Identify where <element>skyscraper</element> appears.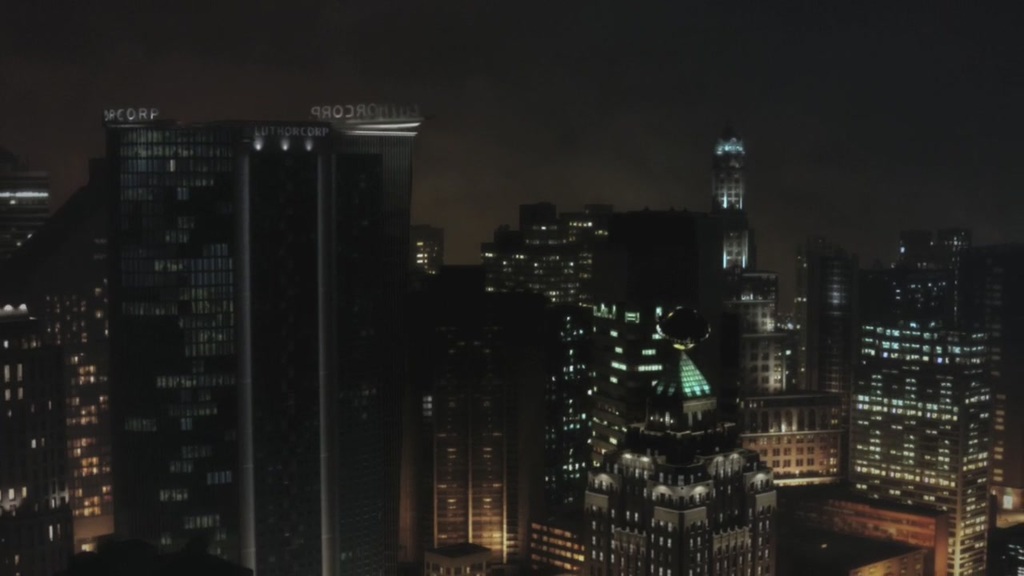
Appears at (x1=845, y1=320, x2=1018, y2=575).
